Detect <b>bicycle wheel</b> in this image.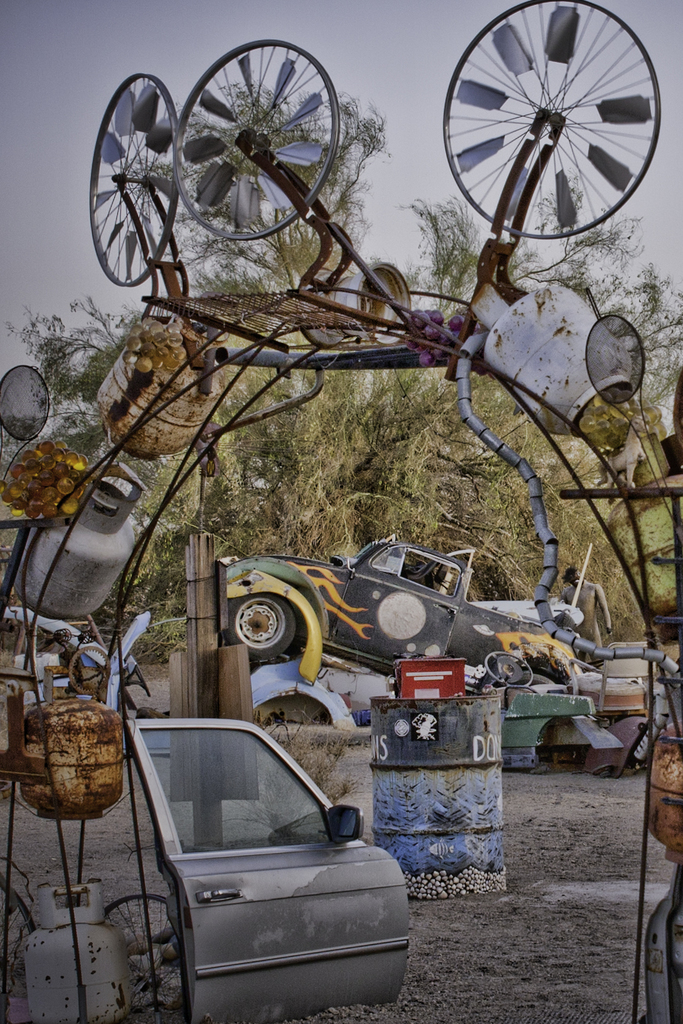
Detection: 440,0,670,244.
